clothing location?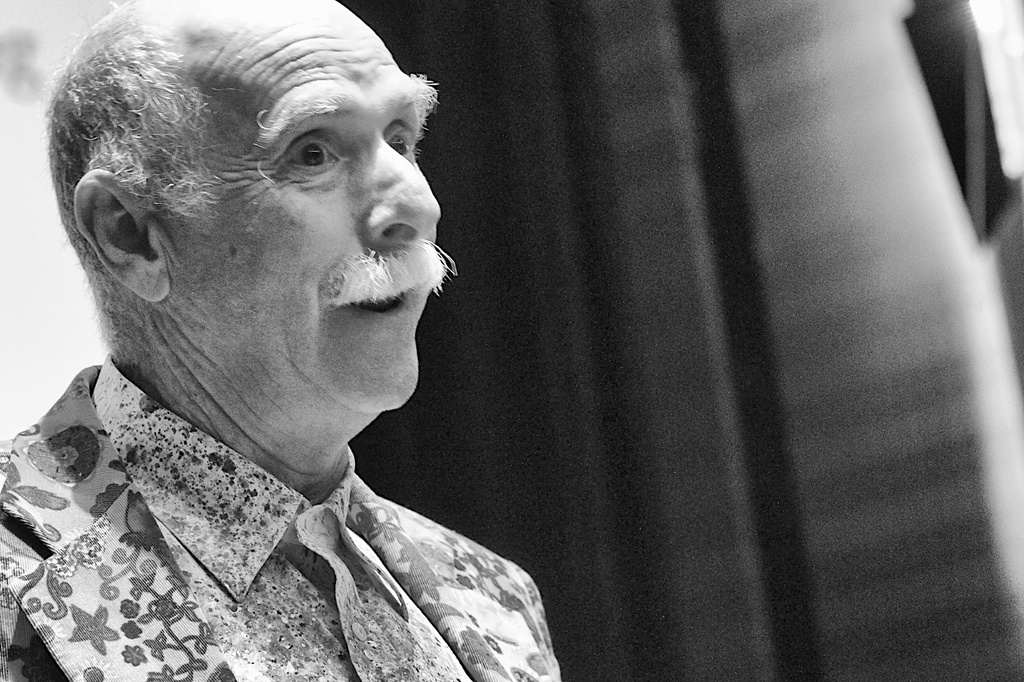
bbox(0, 380, 604, 656)
